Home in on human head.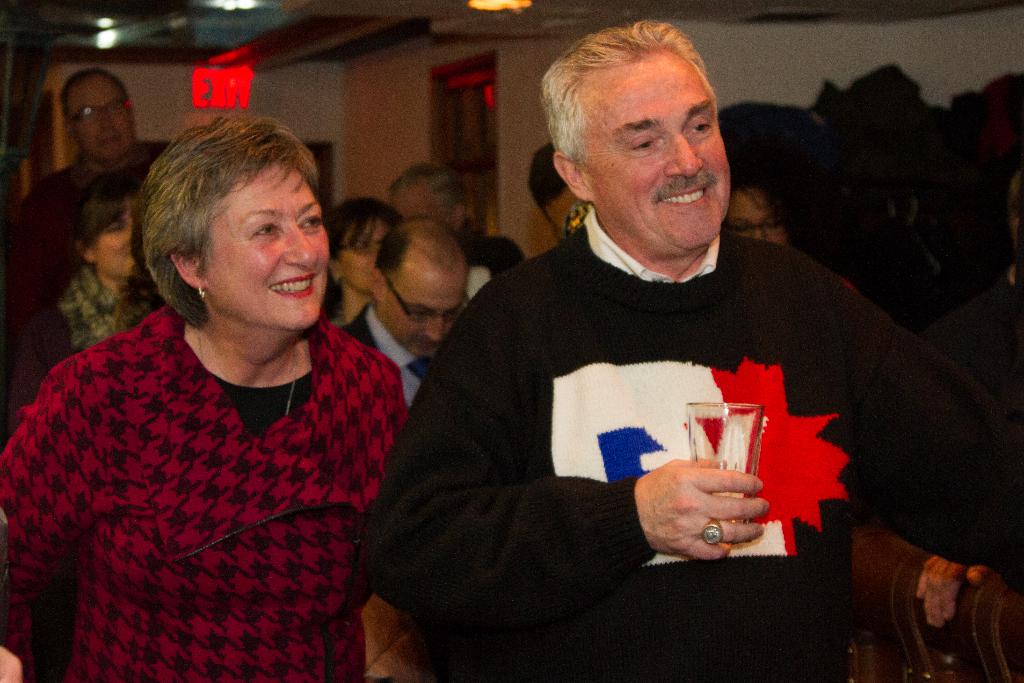
Homed in at rect(319, 197, 401, 300).
